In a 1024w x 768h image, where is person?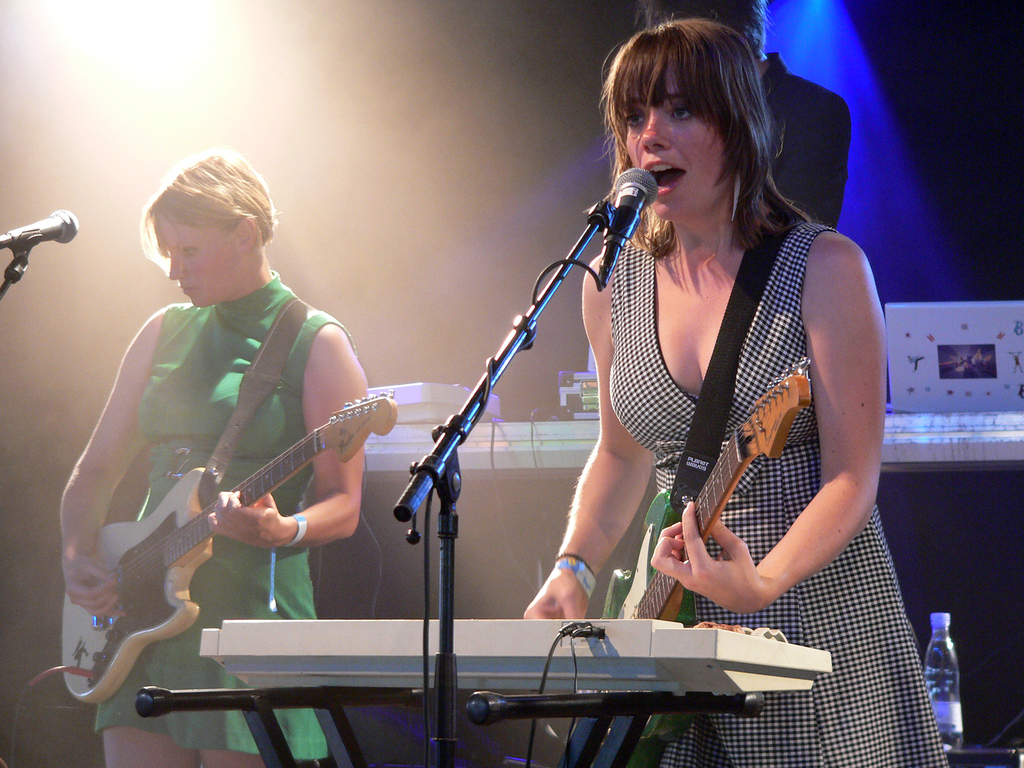
[left=55, top=156, right=365, bottom=767].
